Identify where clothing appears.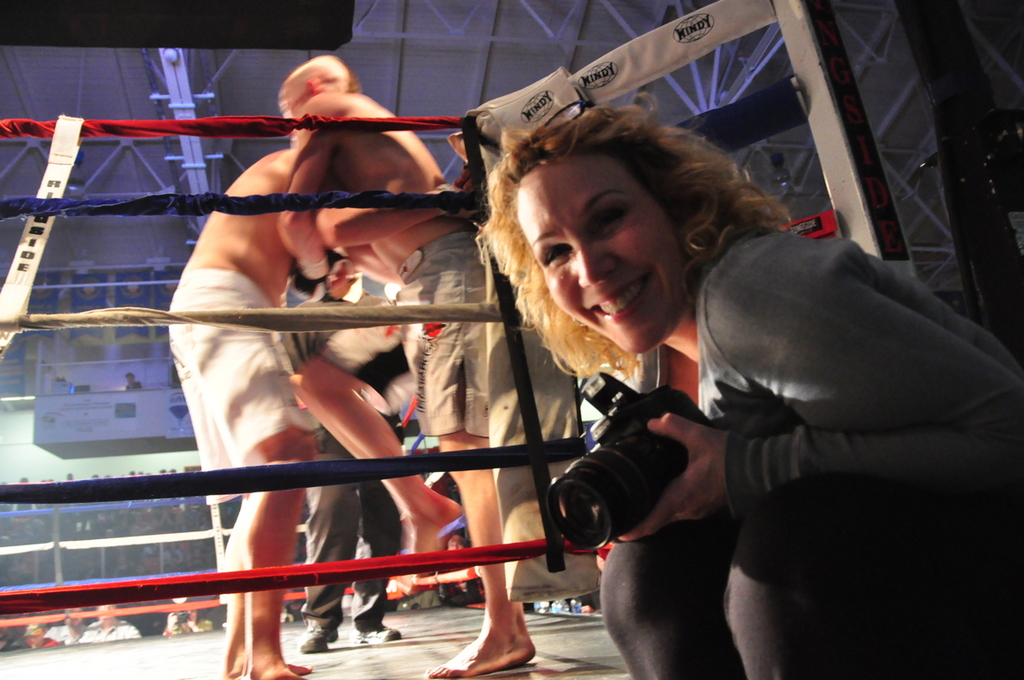
Appears at [167, 269, 328, 505].
